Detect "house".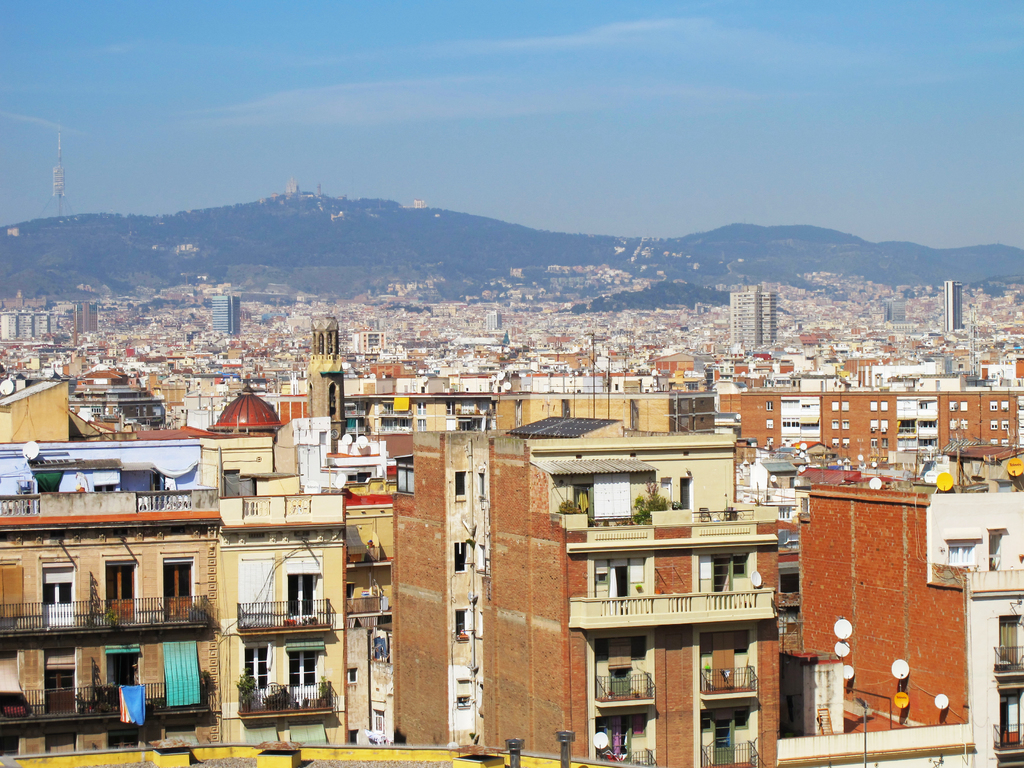
Detected at l=186, t=368, r=234, b=396.
